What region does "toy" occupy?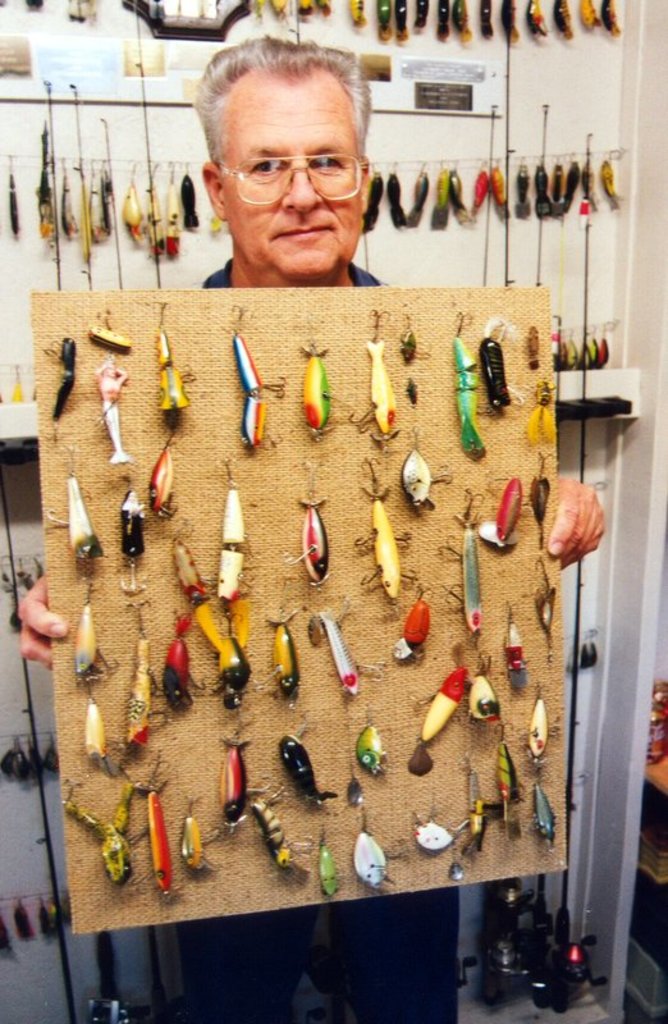
[321, 831, 342, 896].
